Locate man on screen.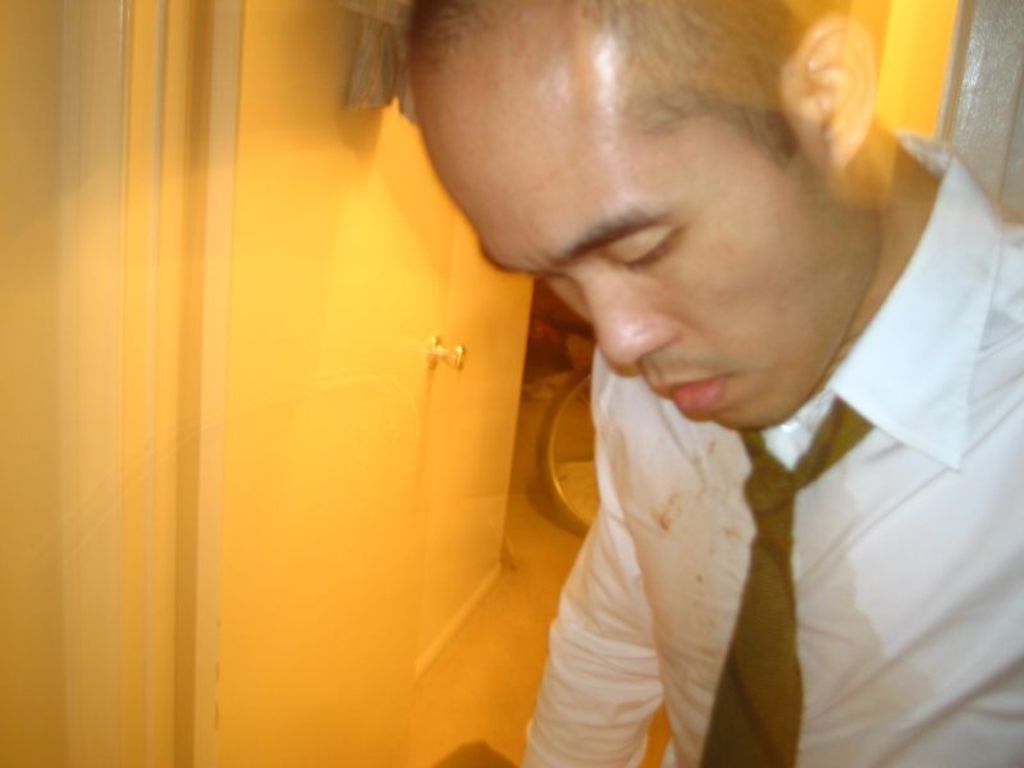
On screen at select_region(393, 42, 1023, 746).
